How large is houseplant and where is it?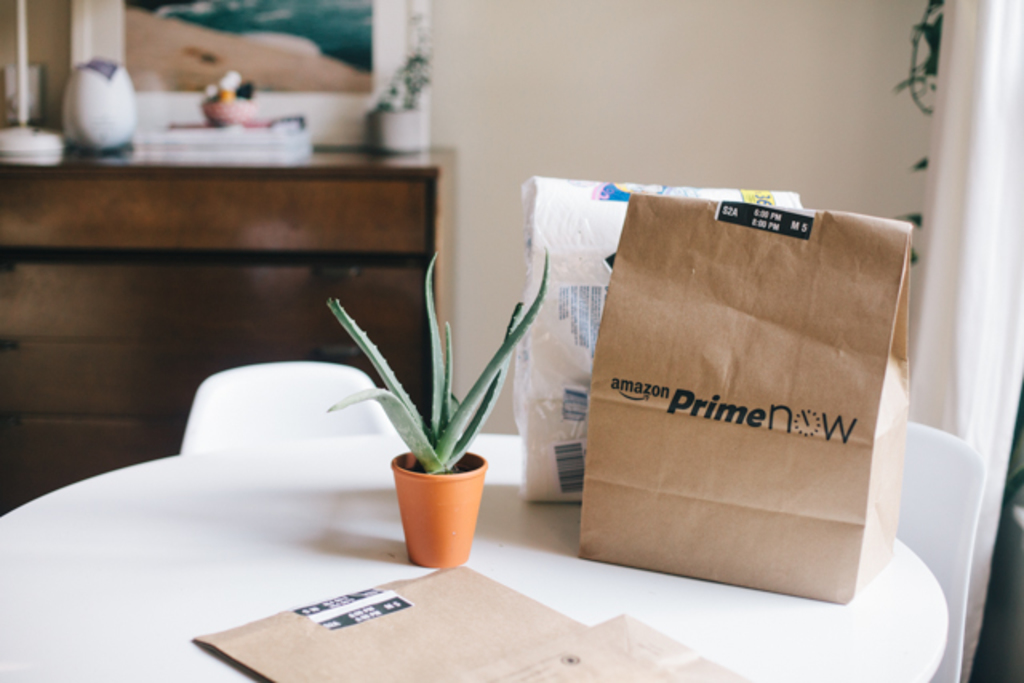
Bounding box: box(320, 232, 557, 579).
